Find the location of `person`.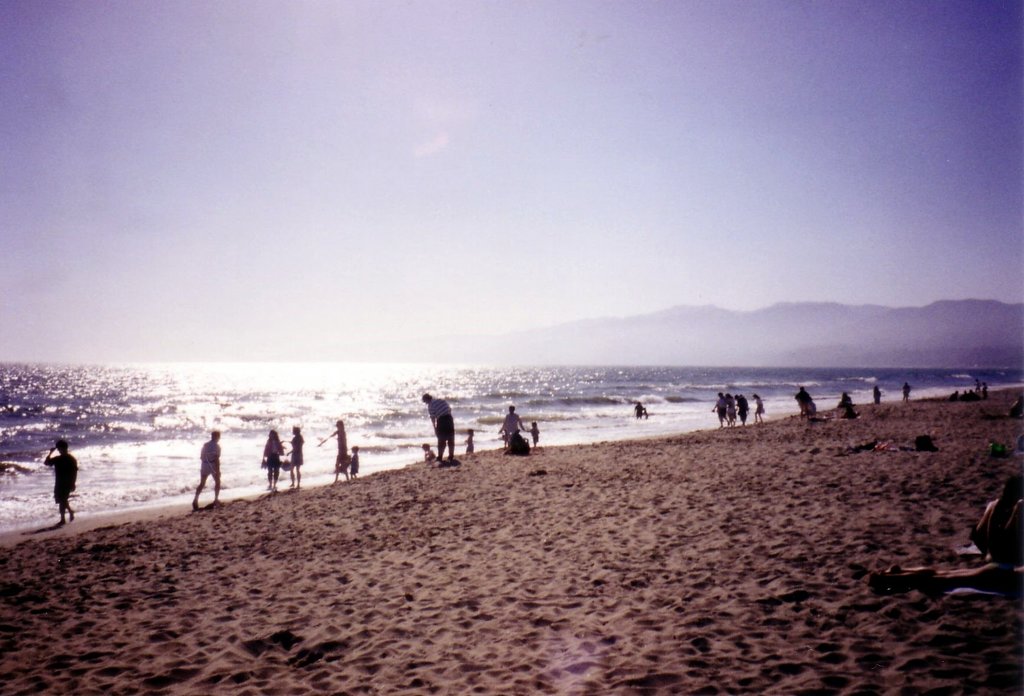
Location: [left=463, top=424, right=479, bottom=451].
